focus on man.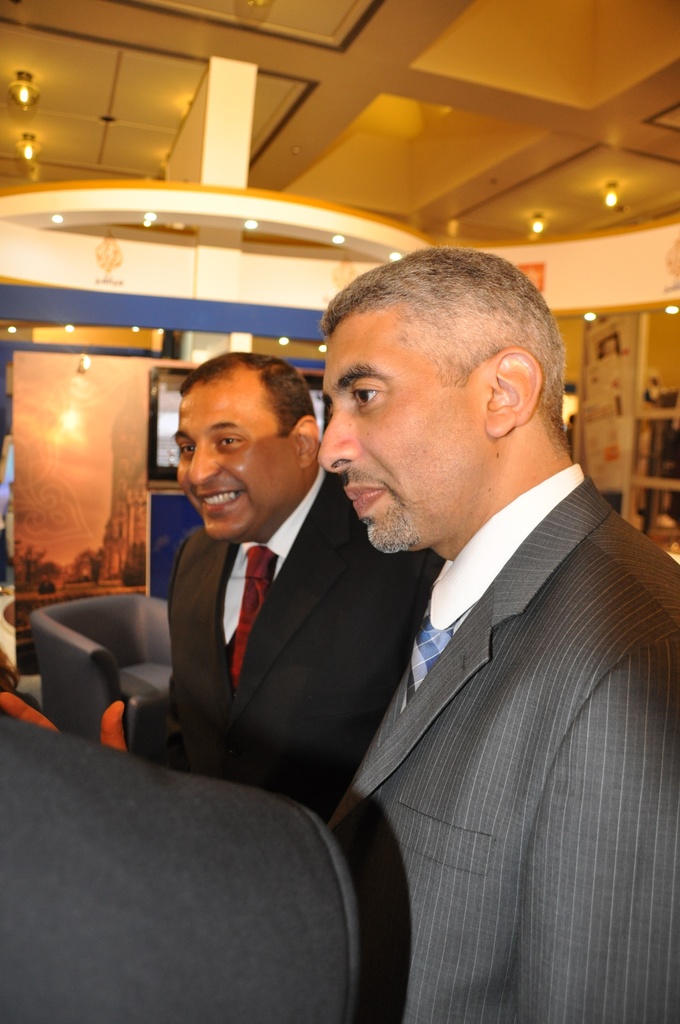
Focused at 97:351:457:805.
